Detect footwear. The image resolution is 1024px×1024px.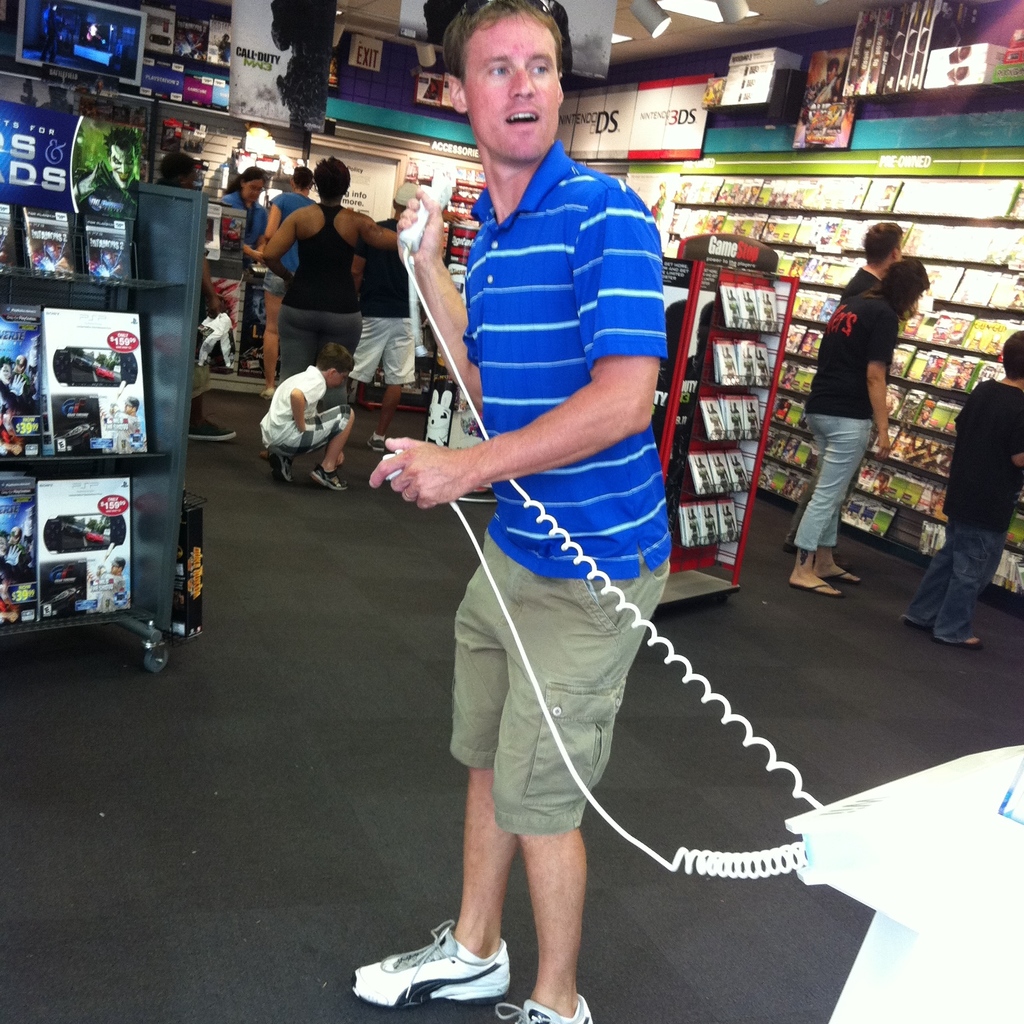
BBox(362, 436, 385, 451).
